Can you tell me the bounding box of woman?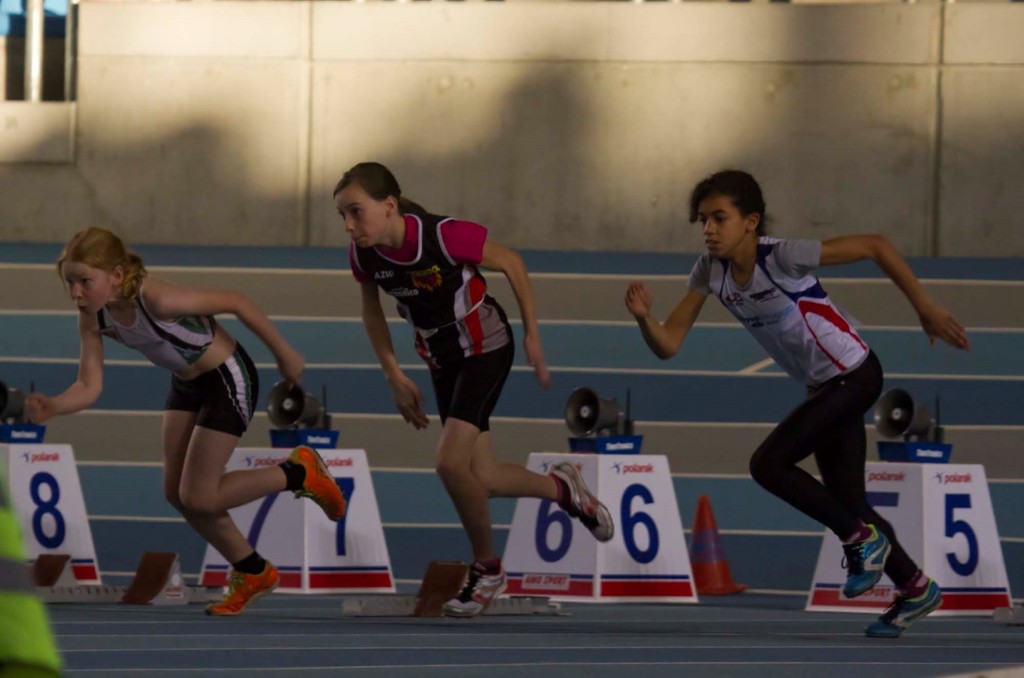
x1=22 y1=225 x2=346 y2=617.
